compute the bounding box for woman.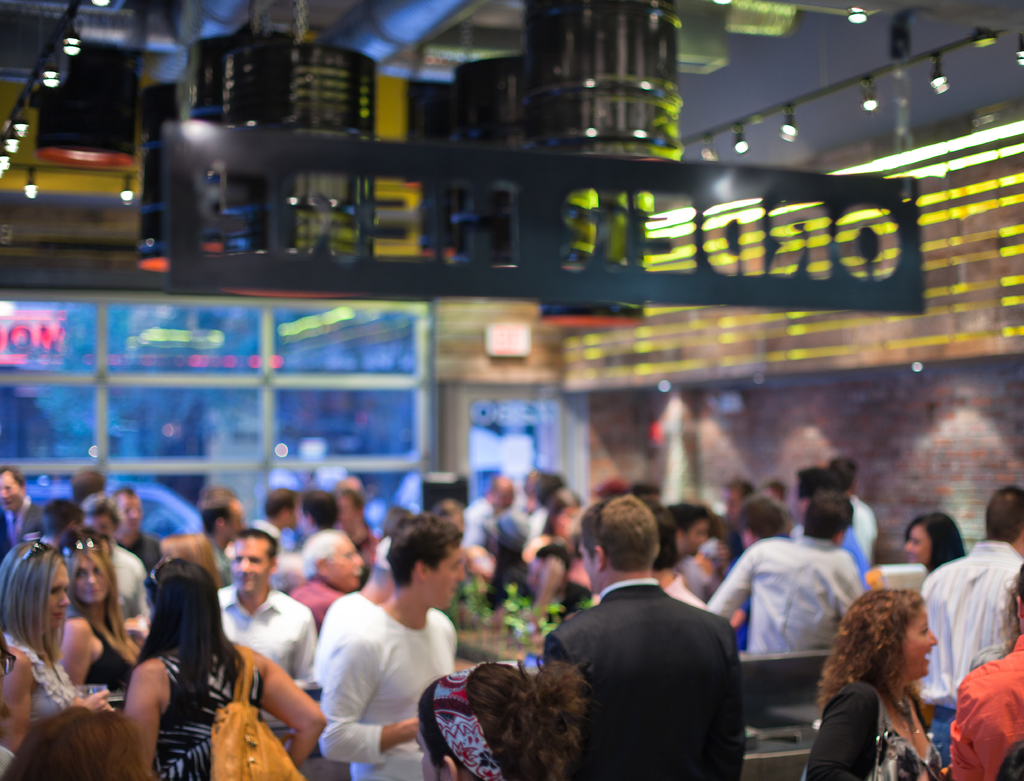
116, 551, 330, 780.
